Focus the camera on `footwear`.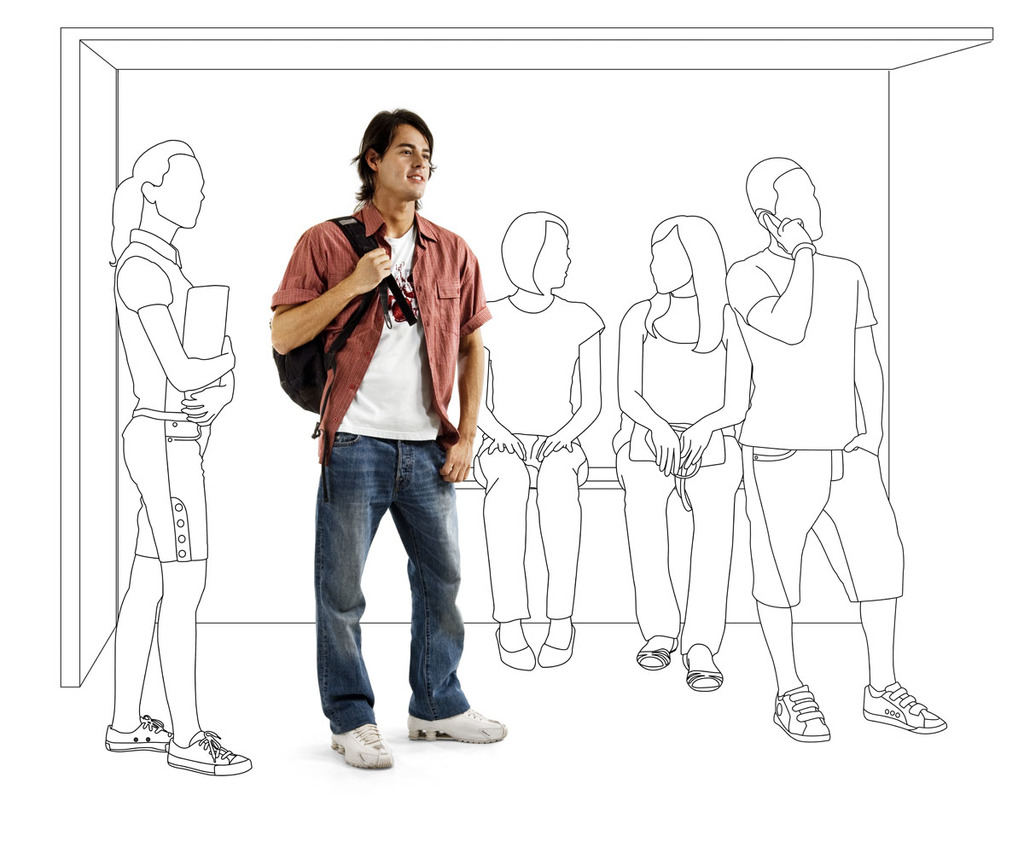
Focus region: {"x1": 410, "y1": 703, "x2": 503, "y2": 739}.
